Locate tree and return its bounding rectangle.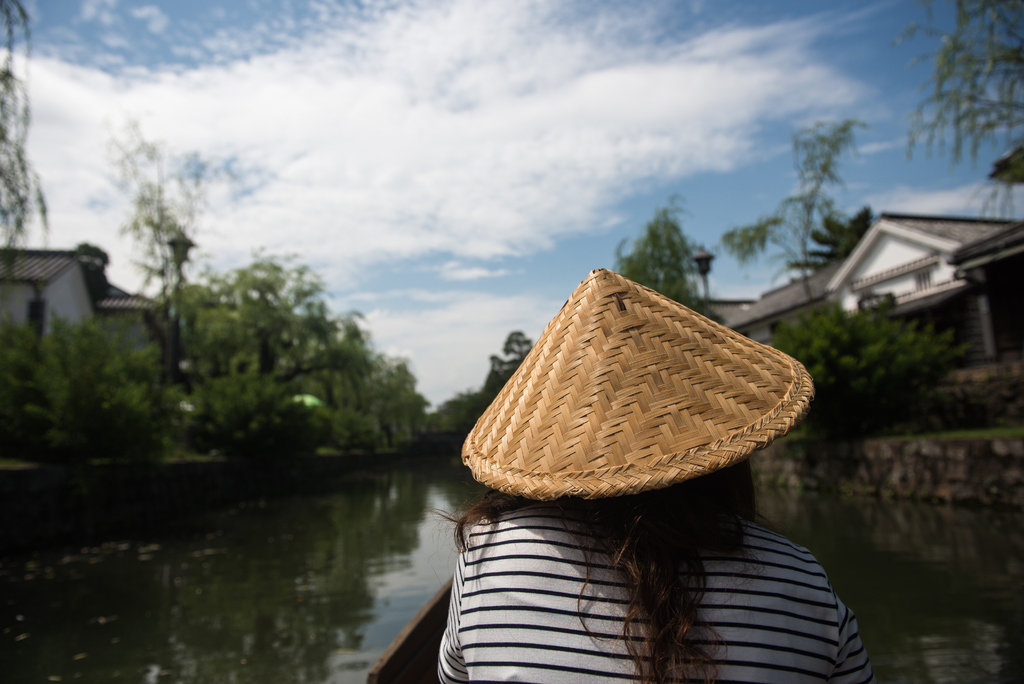
left=894, top=6, right=1009, bottom=195.
